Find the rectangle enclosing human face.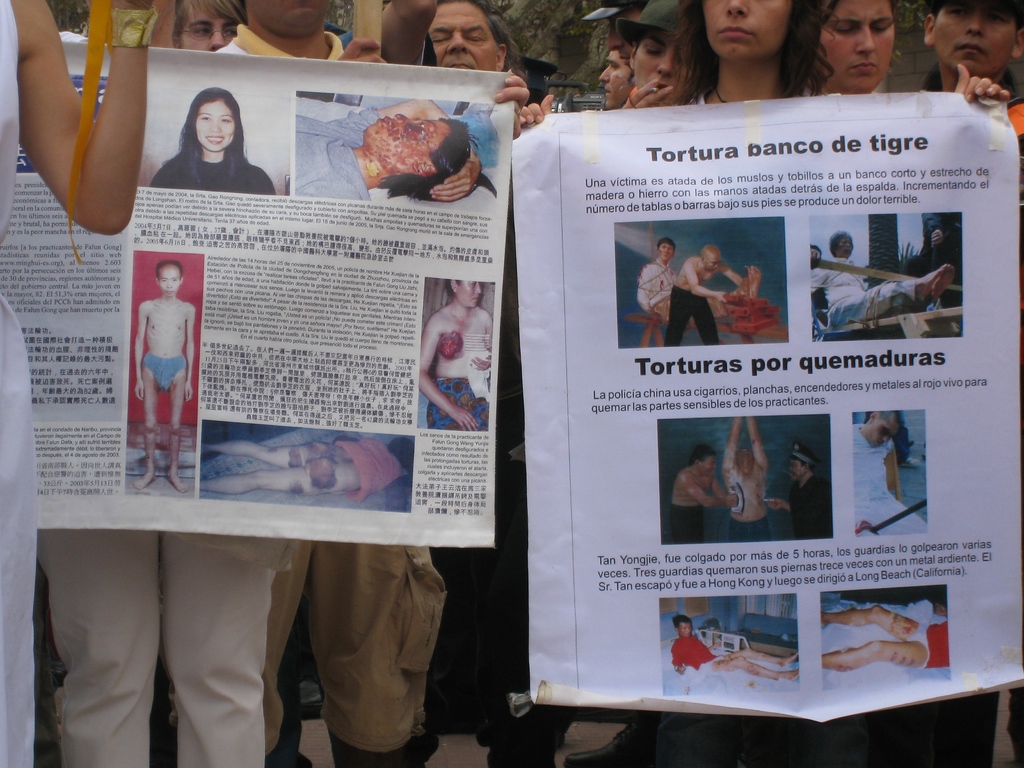
box=[250, 0, 330, 35].
